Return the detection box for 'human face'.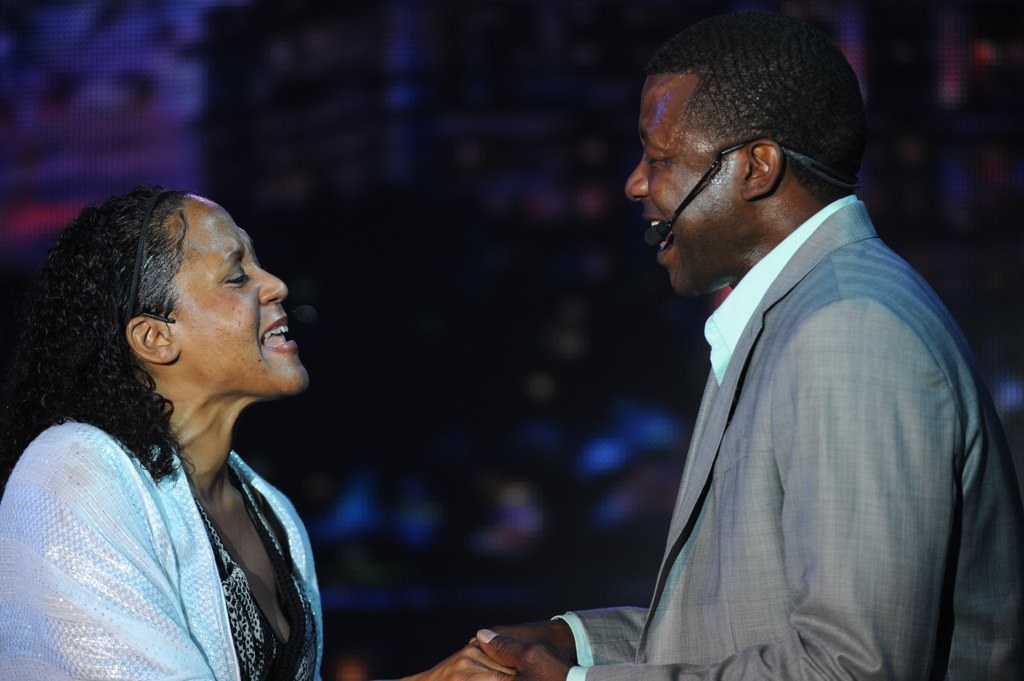
[left=173, top=196, right=305, bottom=391].
